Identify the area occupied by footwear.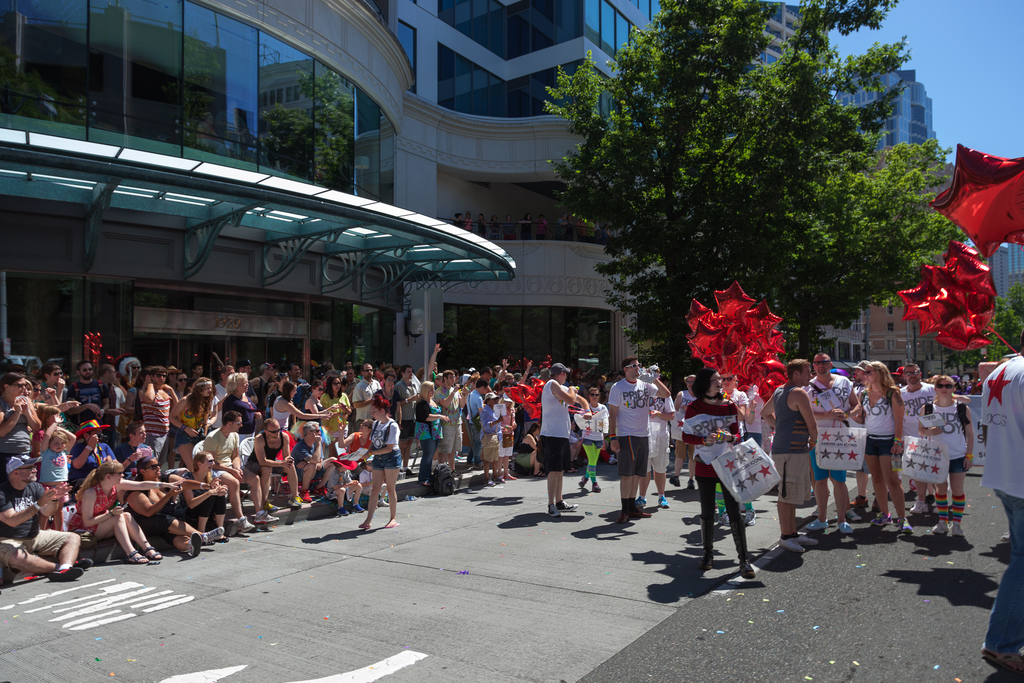
Area: {"left": 400, "top": 463, "right": 416, "bottom": 474}.
